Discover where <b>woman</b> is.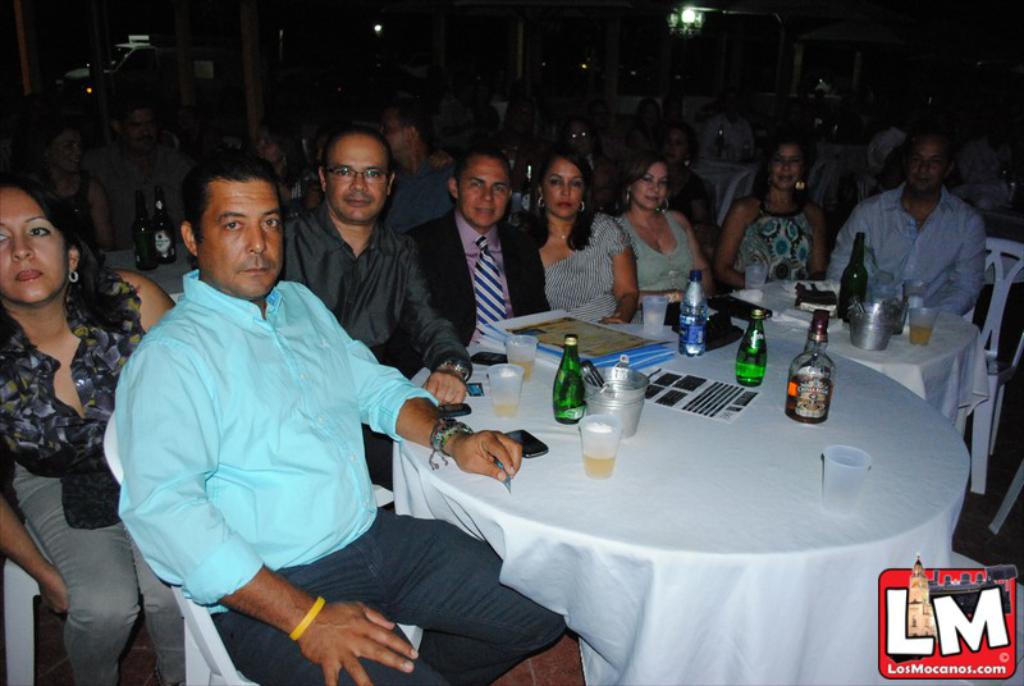
Discovered at bbox=[4, 157, 136, 672].
